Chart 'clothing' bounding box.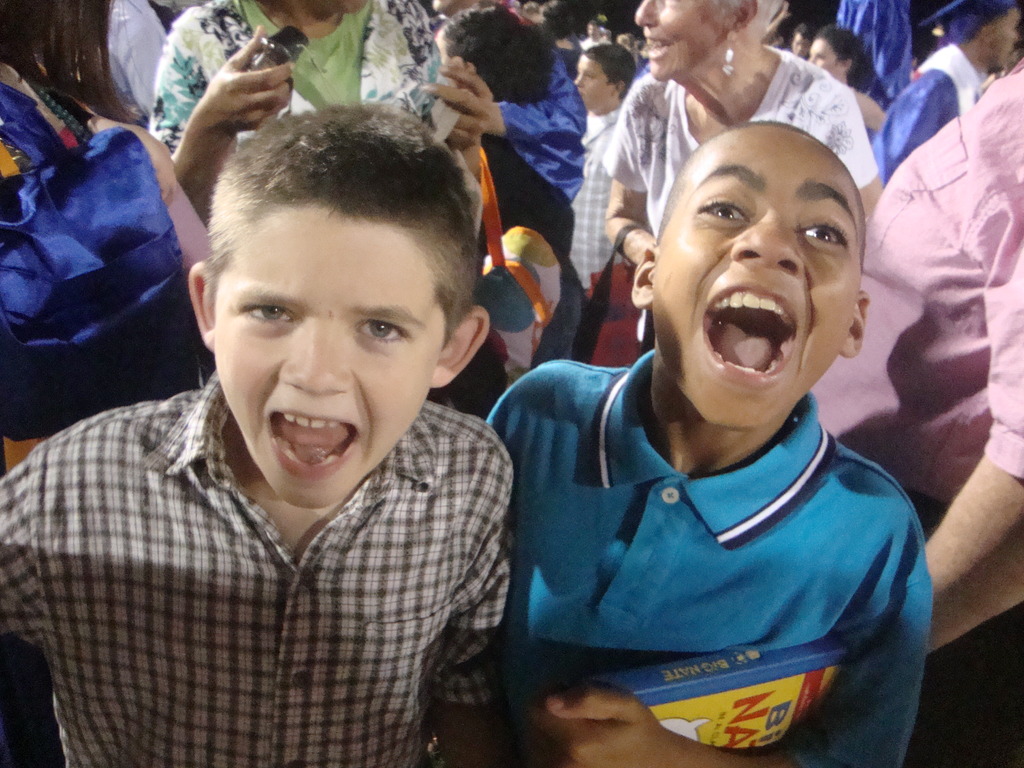
Charted: [883,38,973,170].
